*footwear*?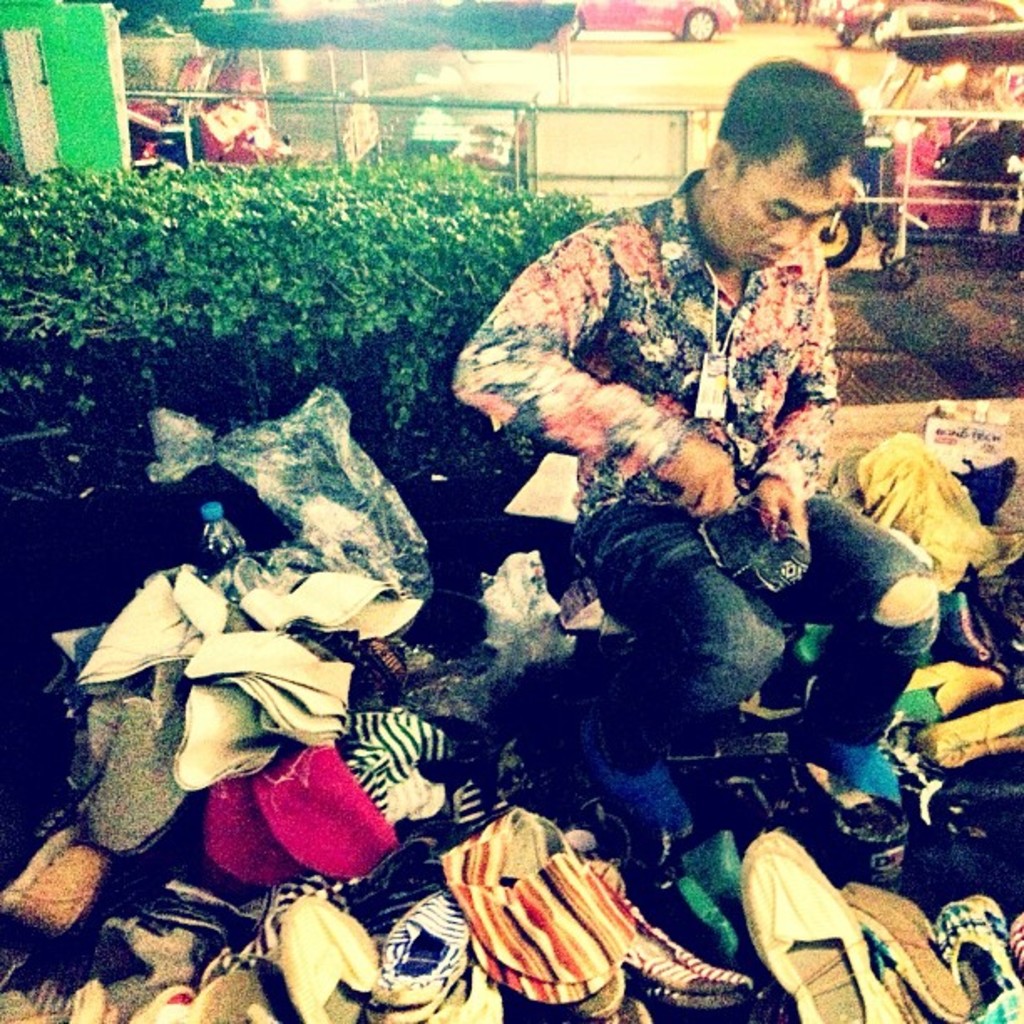
(x1=845, y1=872, x2=969, y2=1022)
